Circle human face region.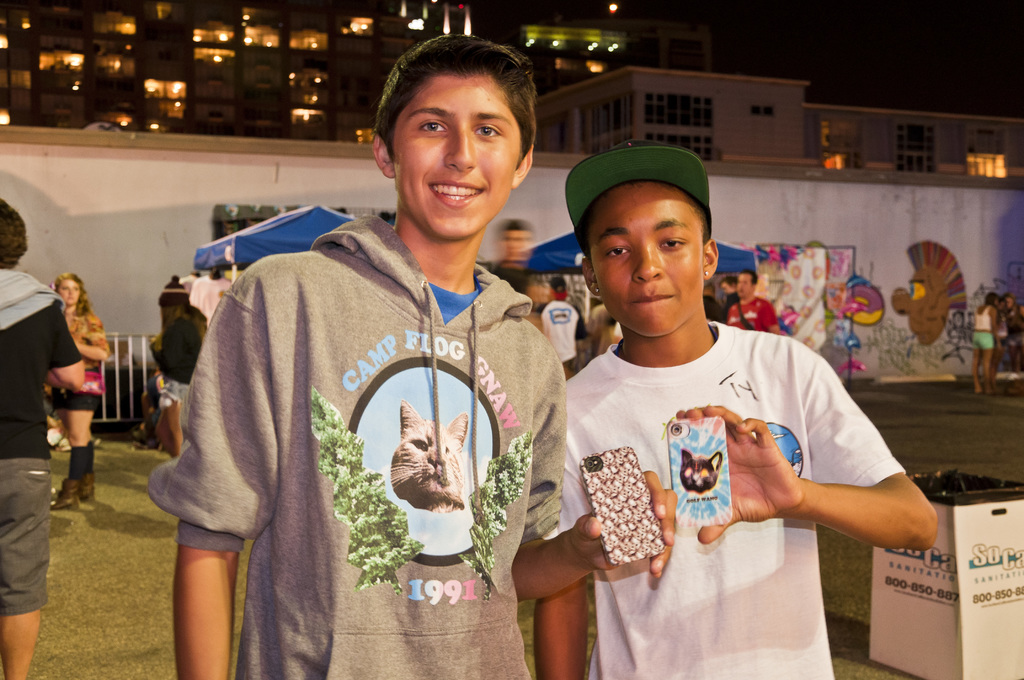
Region: {"x1": 392, "y1": 70, "x2": 520, "y2": 238}.
